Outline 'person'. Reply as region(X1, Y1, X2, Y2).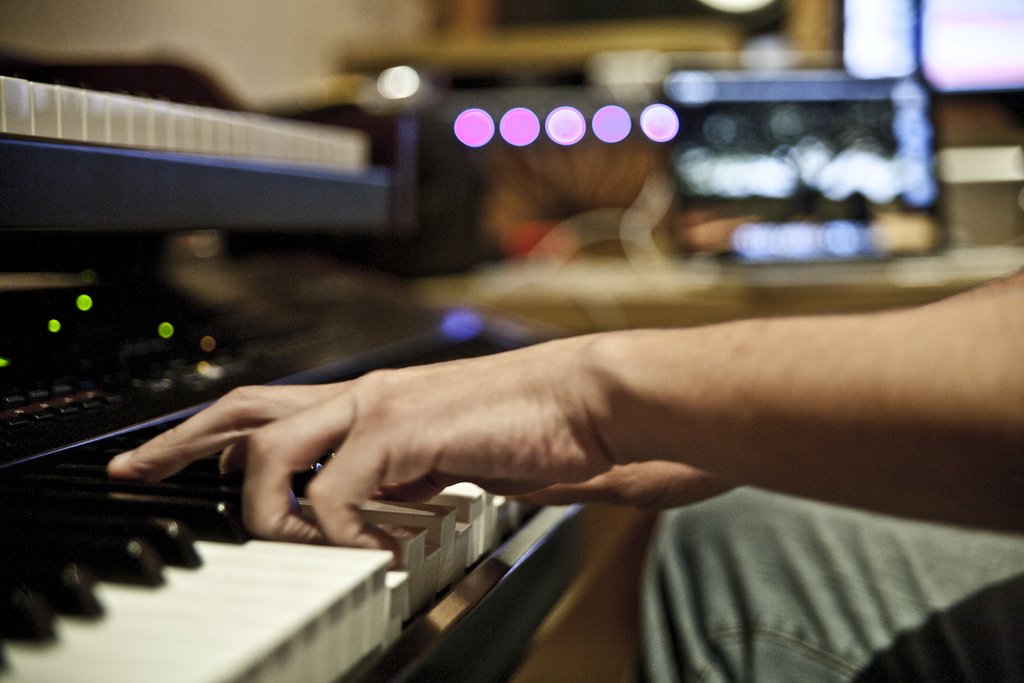
region(107, 133, 1023, 652).
